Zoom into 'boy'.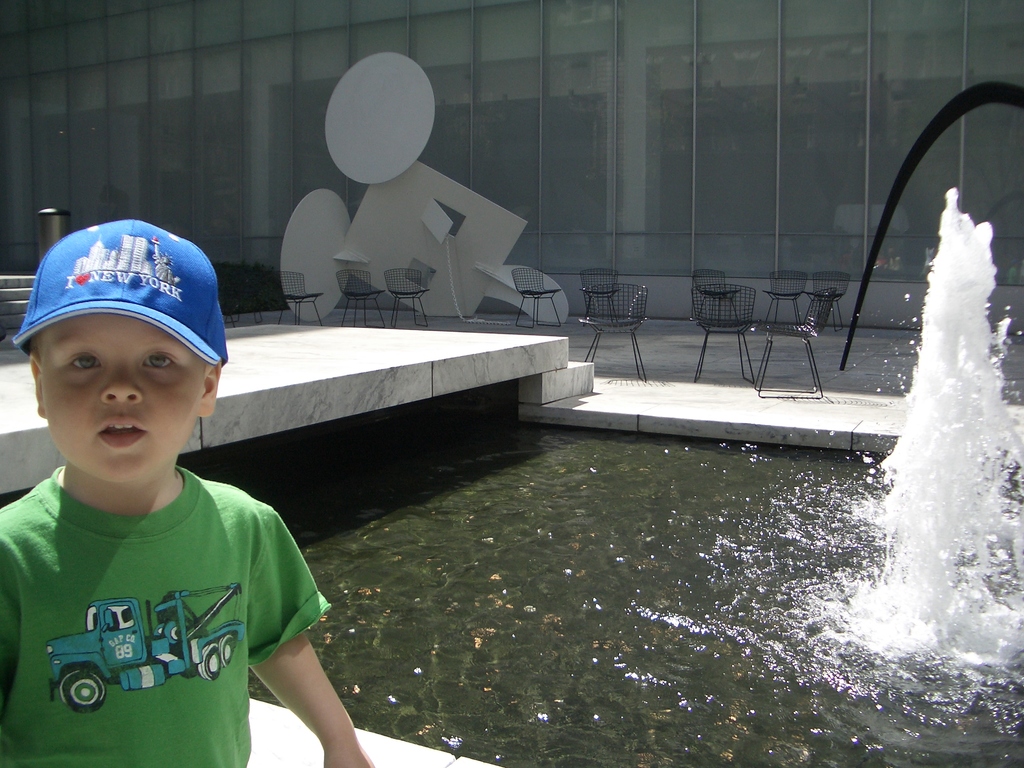
Zoom target: Rect(0, 226, 328, 760).
